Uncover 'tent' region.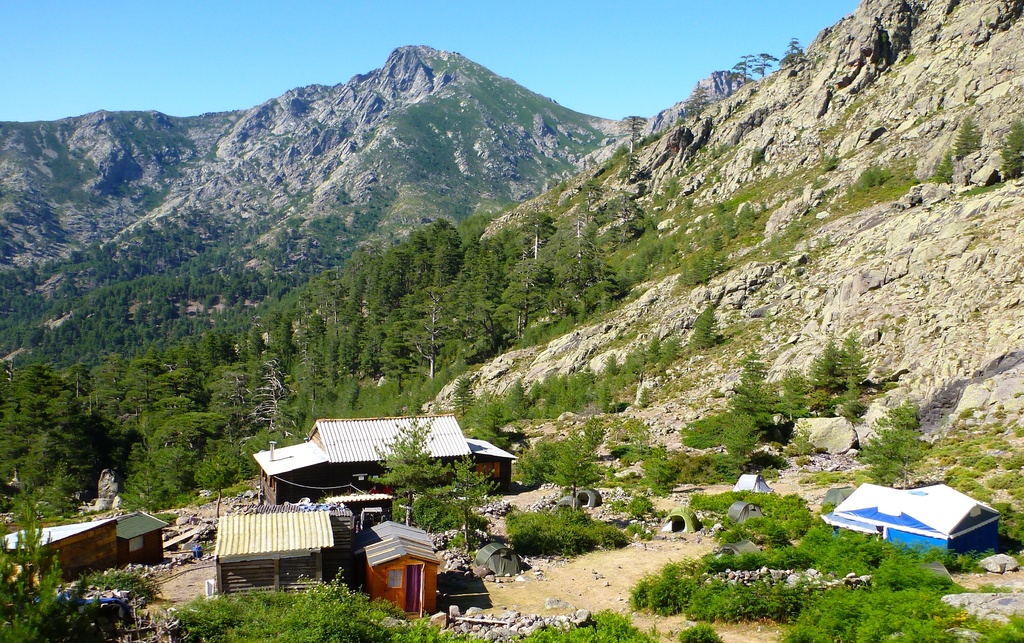
Uncovered: Rect(826, 484, 1000, 553).
